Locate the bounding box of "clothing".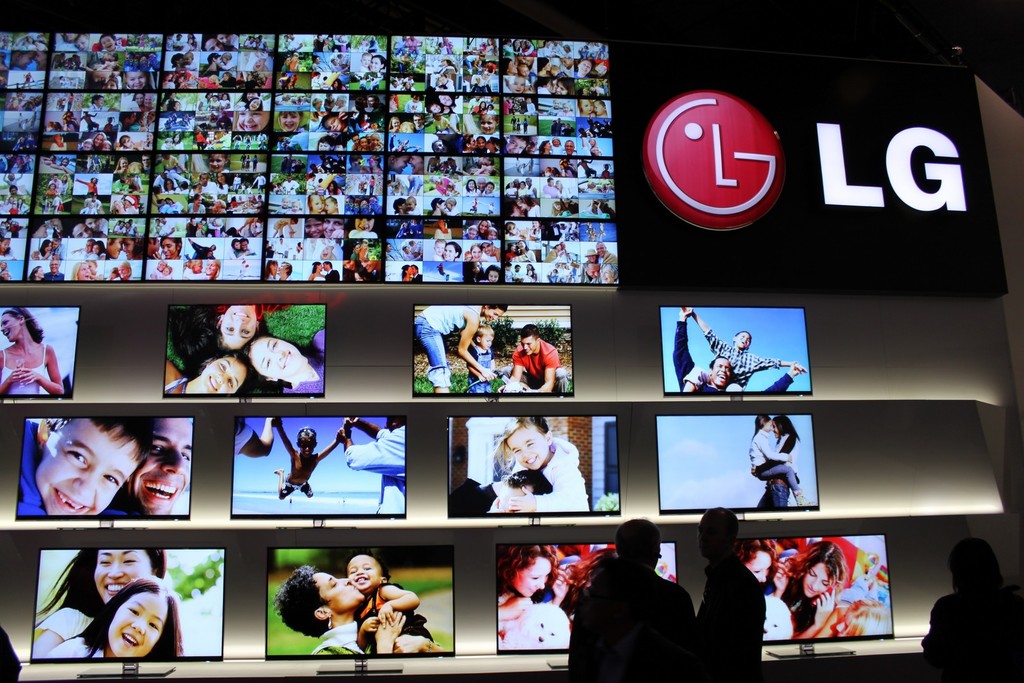
Bounding box: <region>706, 332, 788, 386</region>.
